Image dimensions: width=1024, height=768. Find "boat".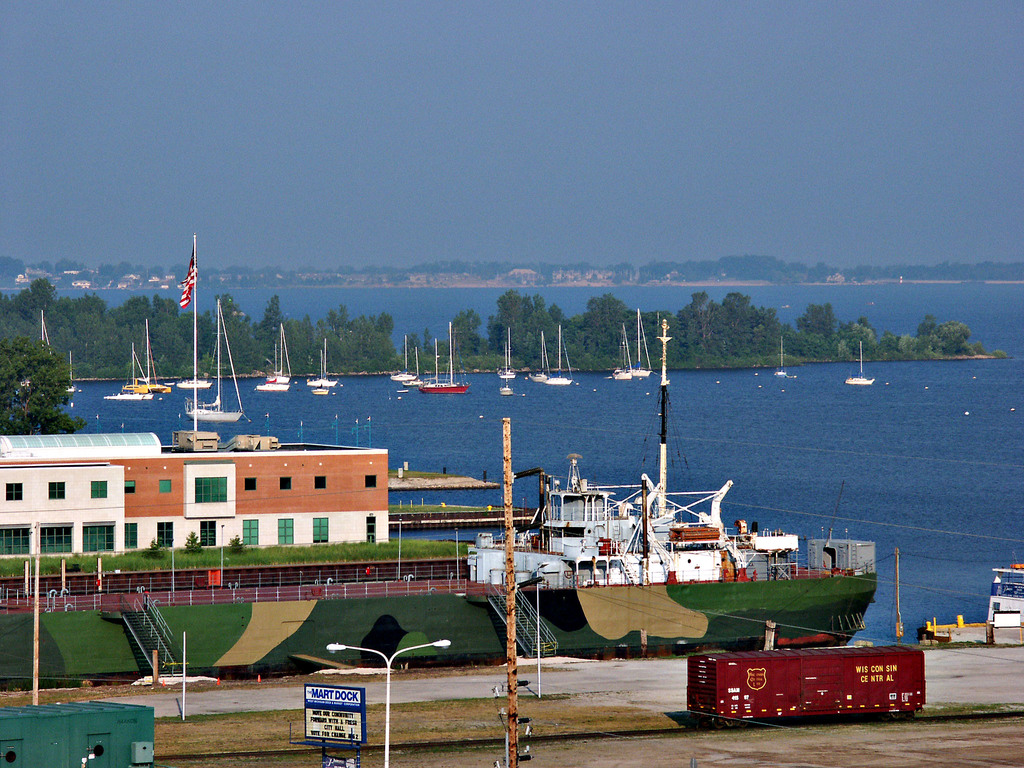
(392, 333, 417, 383).
